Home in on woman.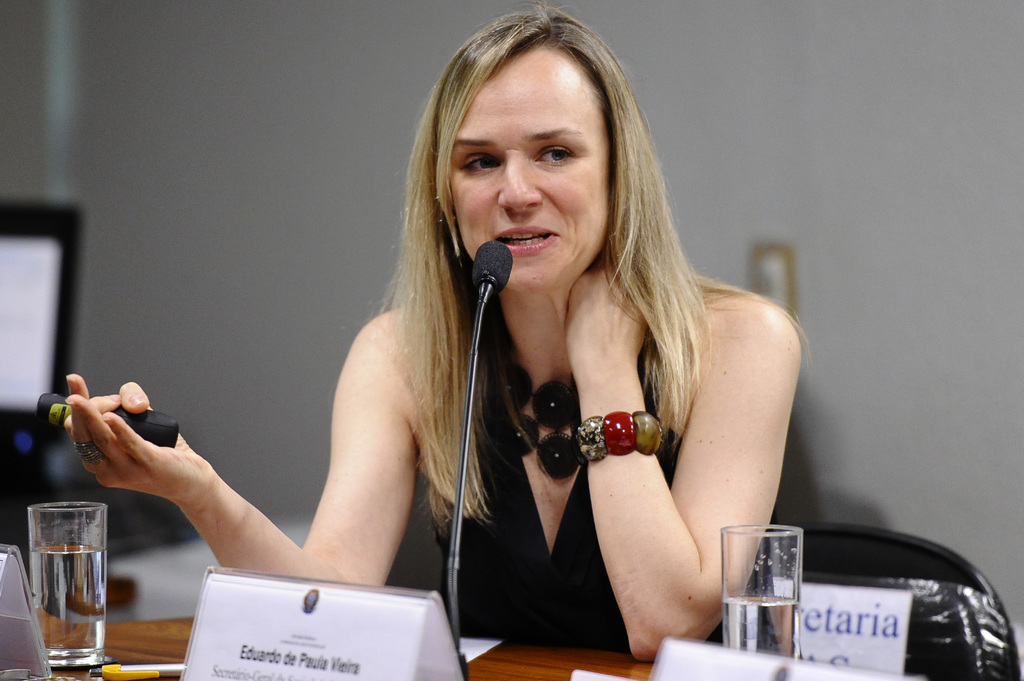
Homed in at l=235, t=23, r=822, b=671.
